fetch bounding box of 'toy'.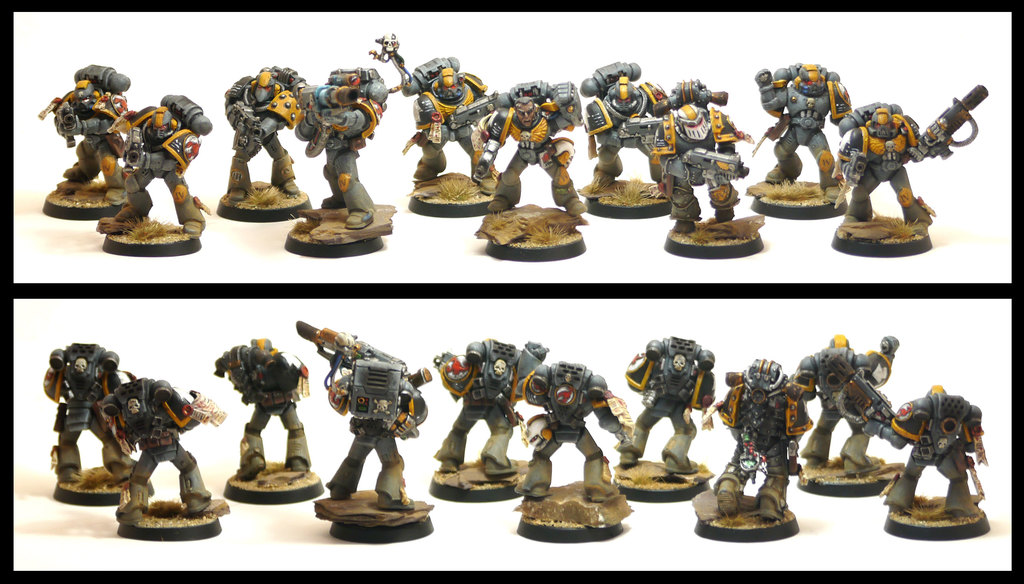
Bbox: bbox(648, 86, 751, 228).
